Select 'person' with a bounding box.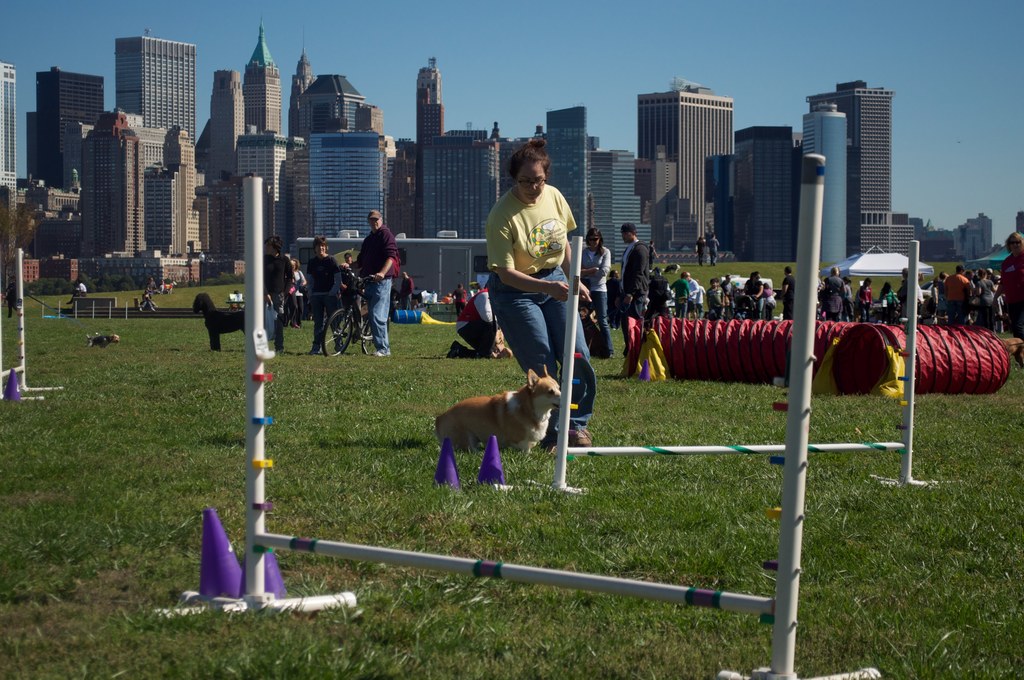
BBox(351, 209, 399, 356).
